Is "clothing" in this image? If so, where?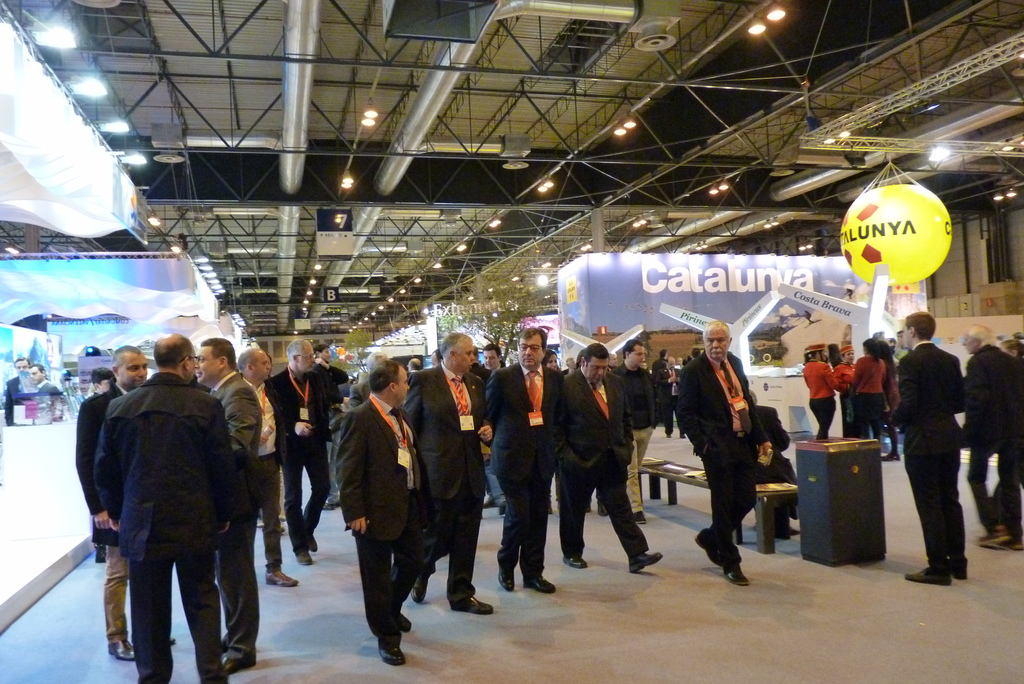
Yes, at (484, 368, 566, 583).
